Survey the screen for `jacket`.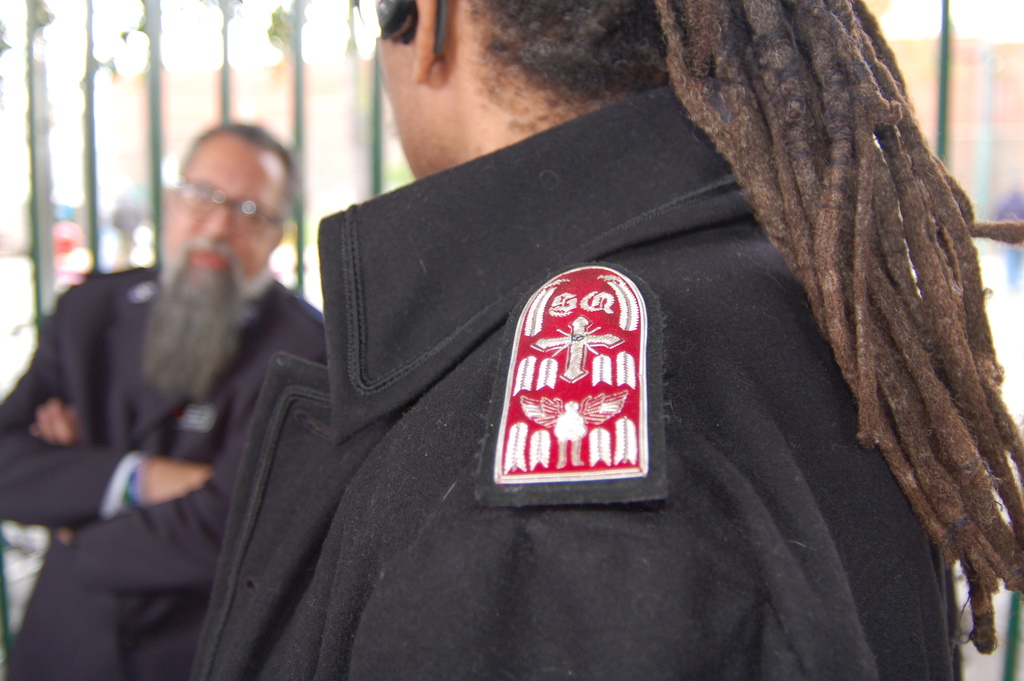
Survey found: [x1=196, y1=83, x2=972, y2=680].
